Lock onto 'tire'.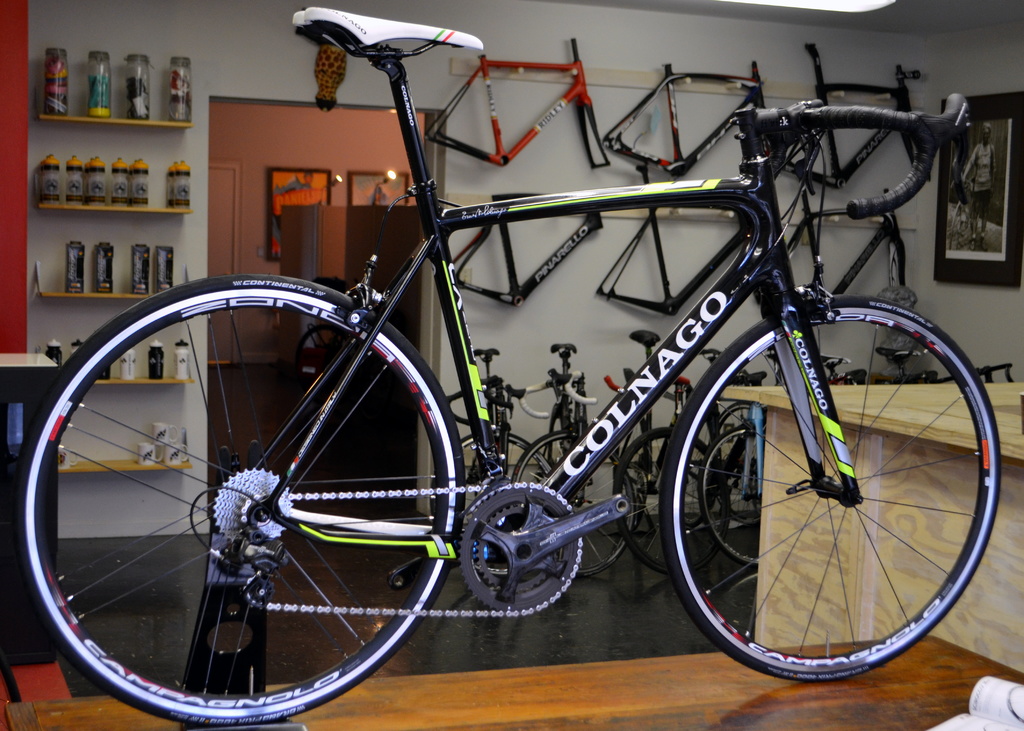
Locked: bbox=[511, 429, 636, 578].
